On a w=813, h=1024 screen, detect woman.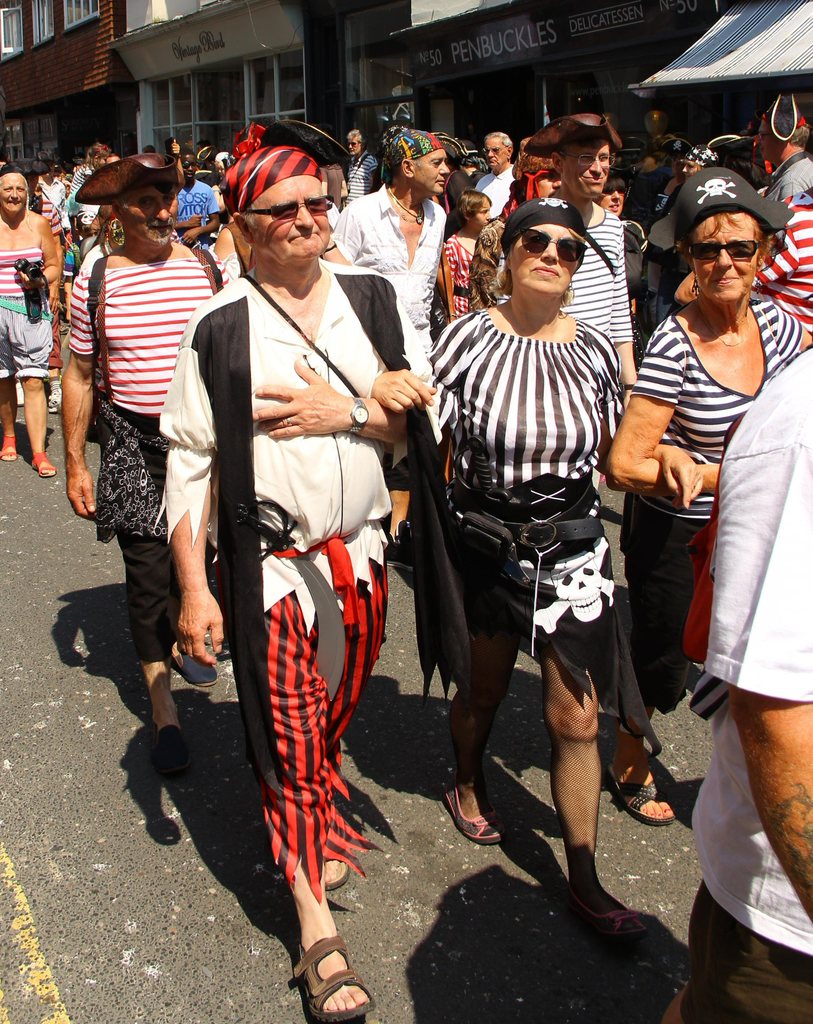
bbox(620, 179, 798, 865).
